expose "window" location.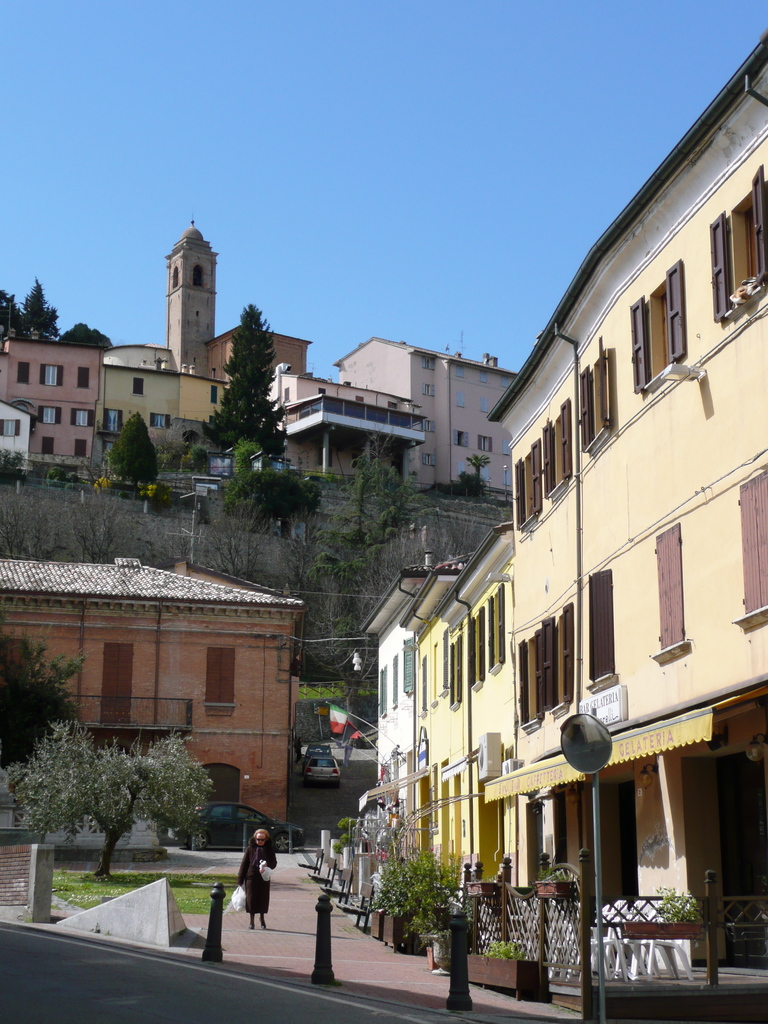
Exposed at left=455, top=390, right=466, bottom=408.
